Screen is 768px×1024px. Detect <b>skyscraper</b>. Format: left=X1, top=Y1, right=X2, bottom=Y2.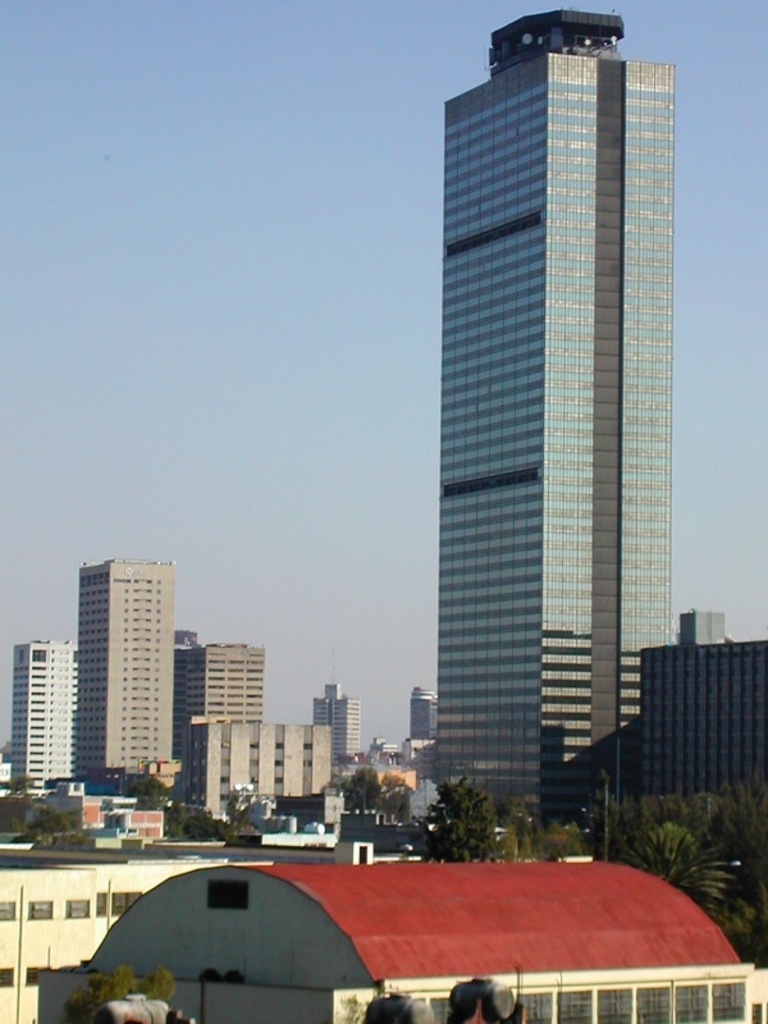
left=424, top=0, right=701, bottom=838.
